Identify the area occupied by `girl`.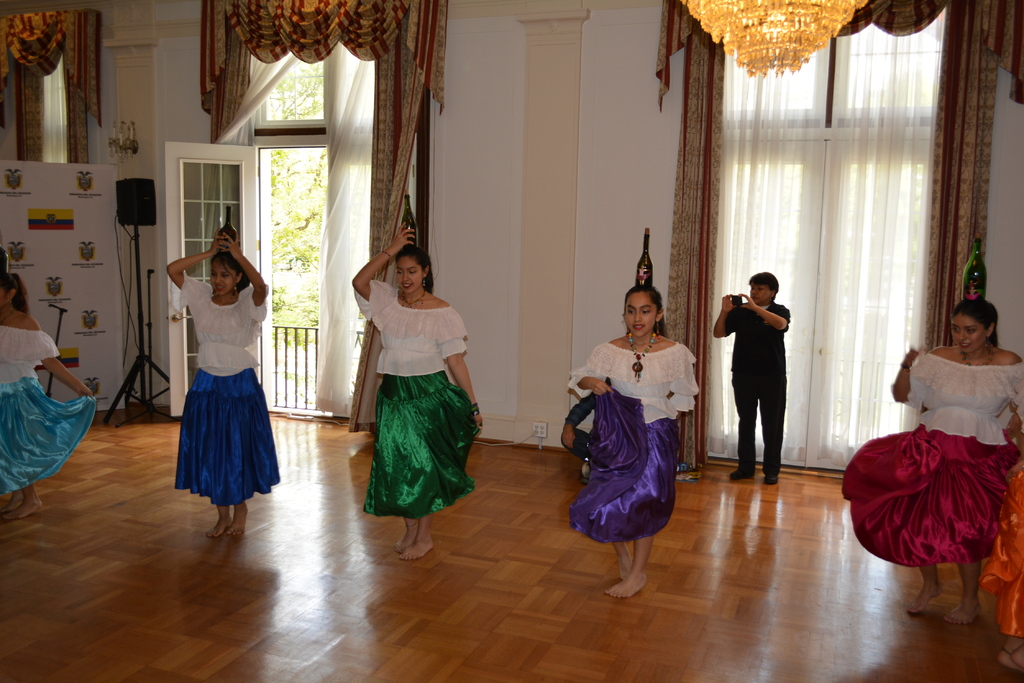
Area: {"left": 349, "top": 222, "right": 481, "bottom": 563}.
